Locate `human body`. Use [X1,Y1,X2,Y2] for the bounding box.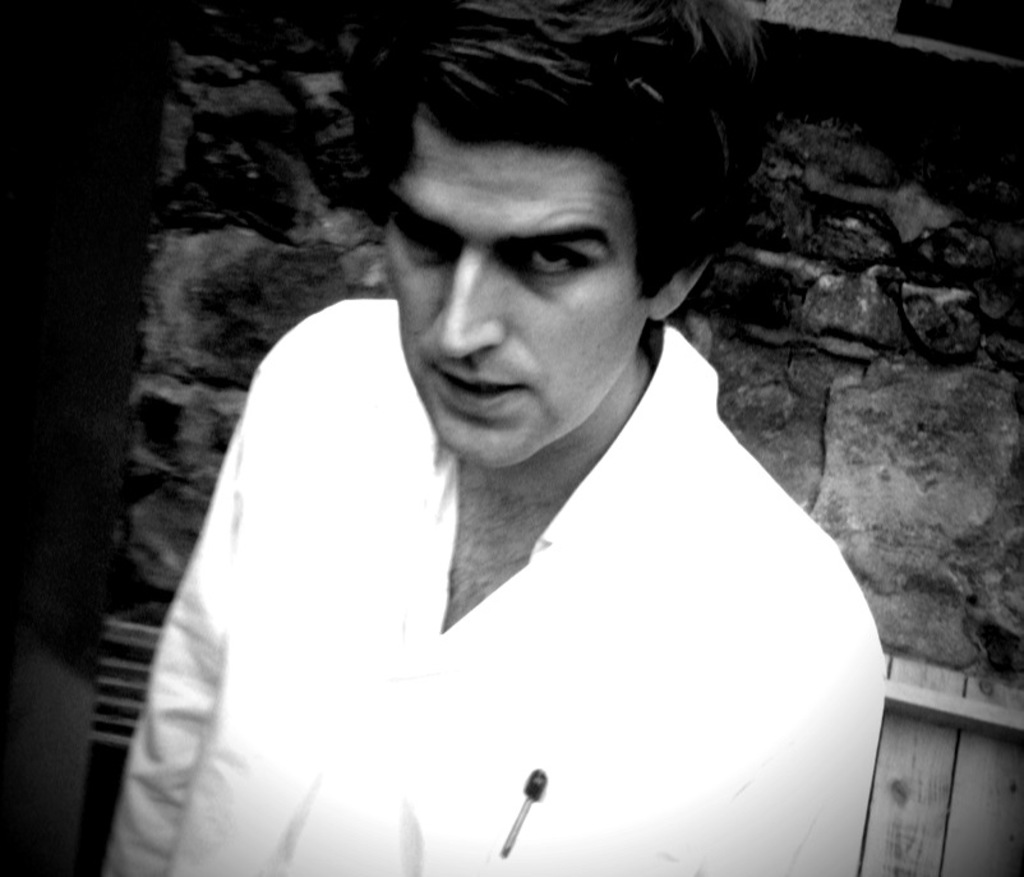
[88,9,892,874].
